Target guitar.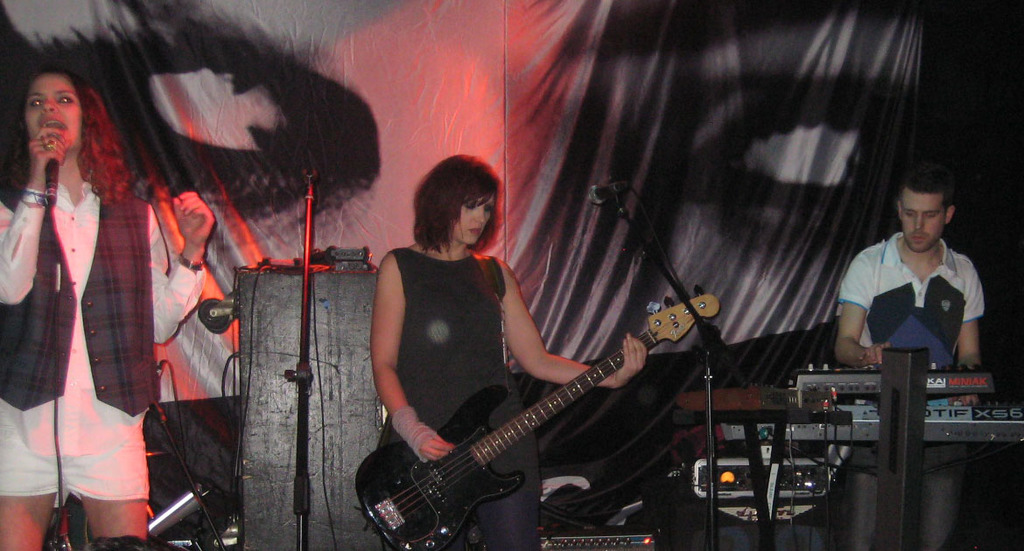
Target region: [x1=362, y1=285, x2=705, y2=541].
